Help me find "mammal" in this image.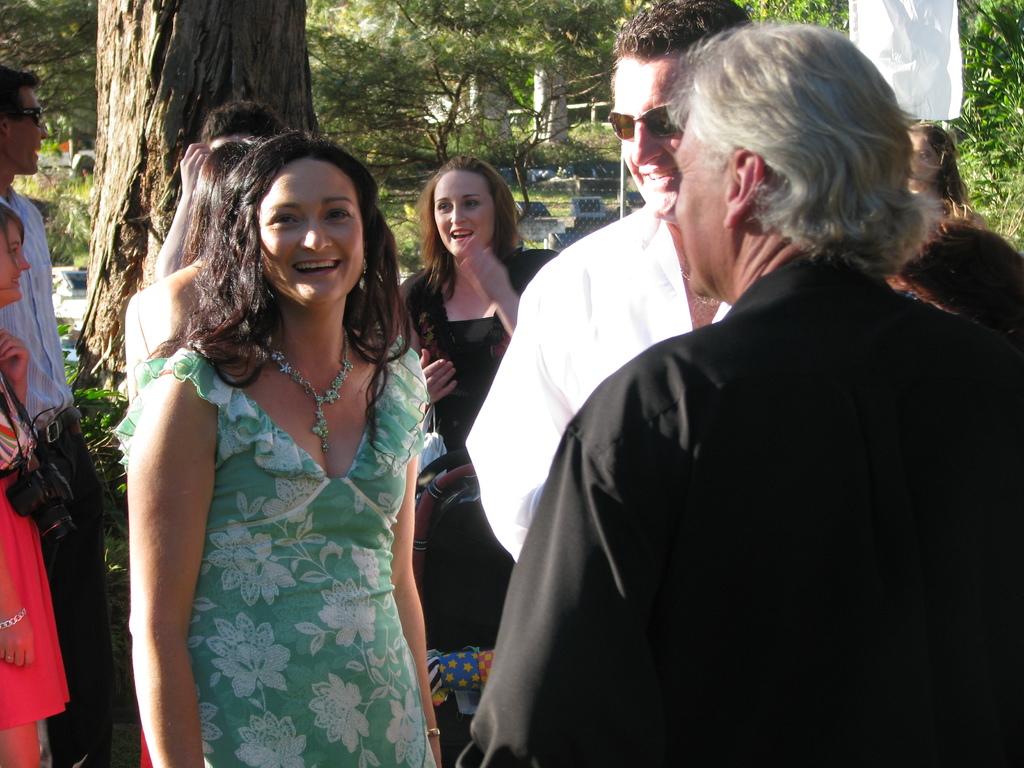
Found it: (left=900, top=217, right=1023, bottom=344).
